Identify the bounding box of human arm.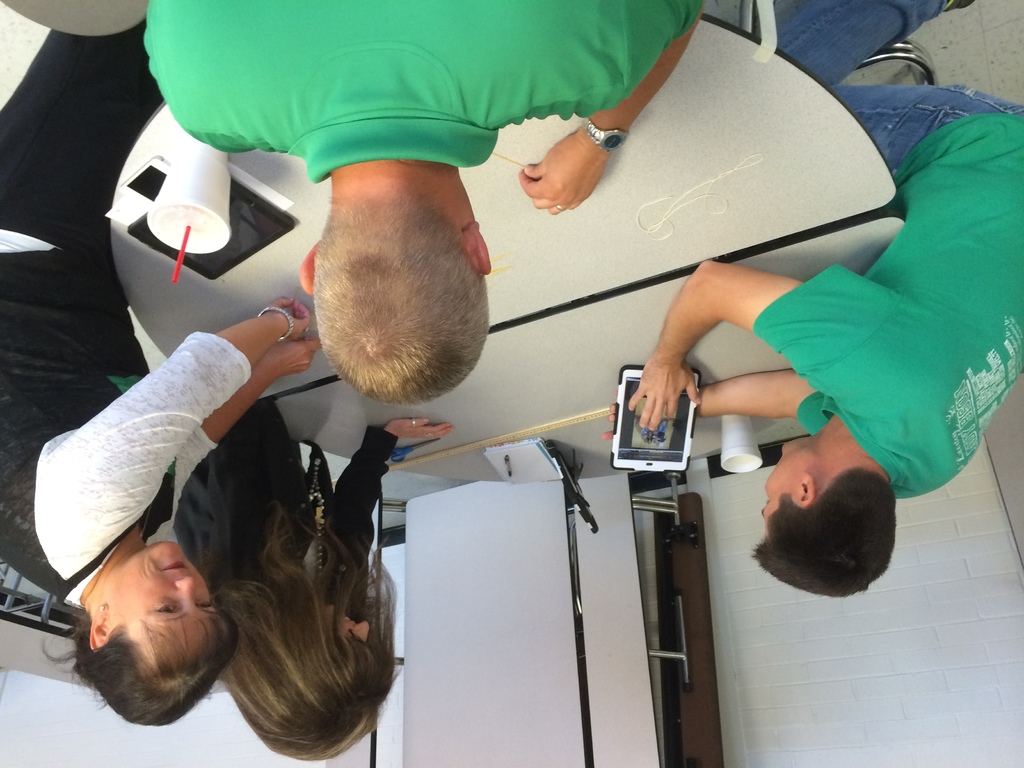
[x1=140, y1=328, x2=321, y2=537].
